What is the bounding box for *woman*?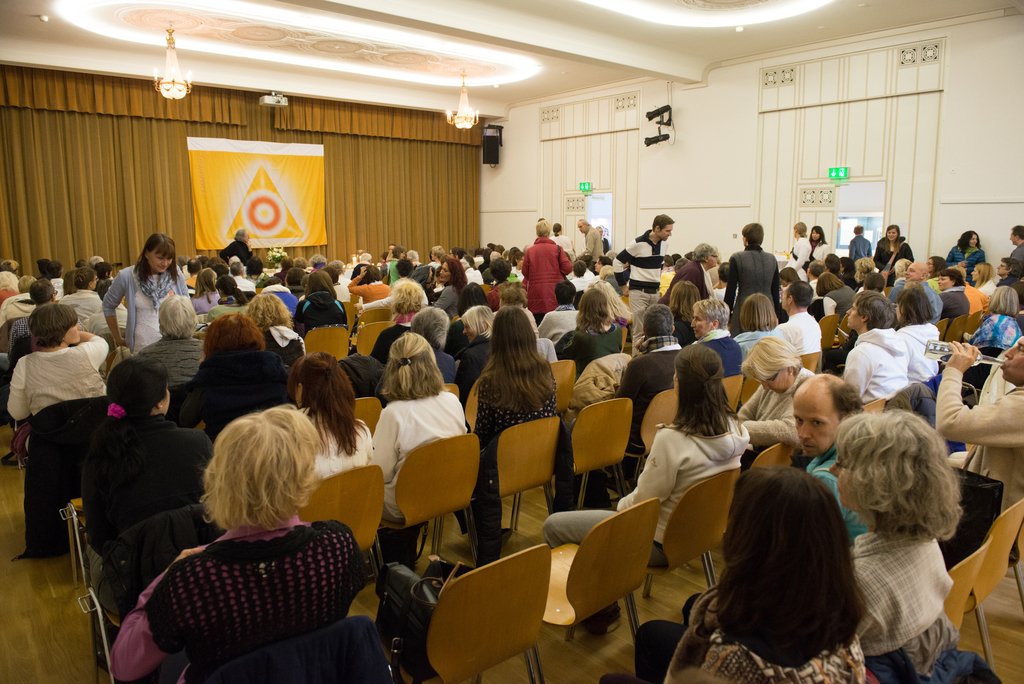
pyautogui.locateOnScreen(542, 343, 746, 637).
